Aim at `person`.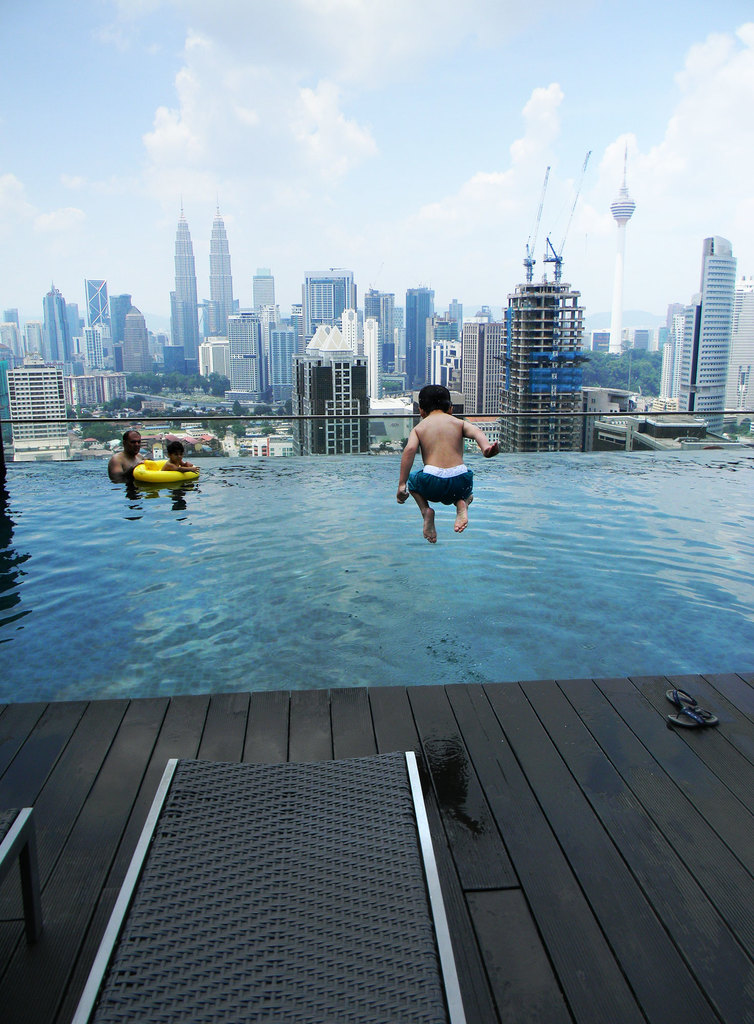
Aimed at select_region(160, 431, 195, 476).
